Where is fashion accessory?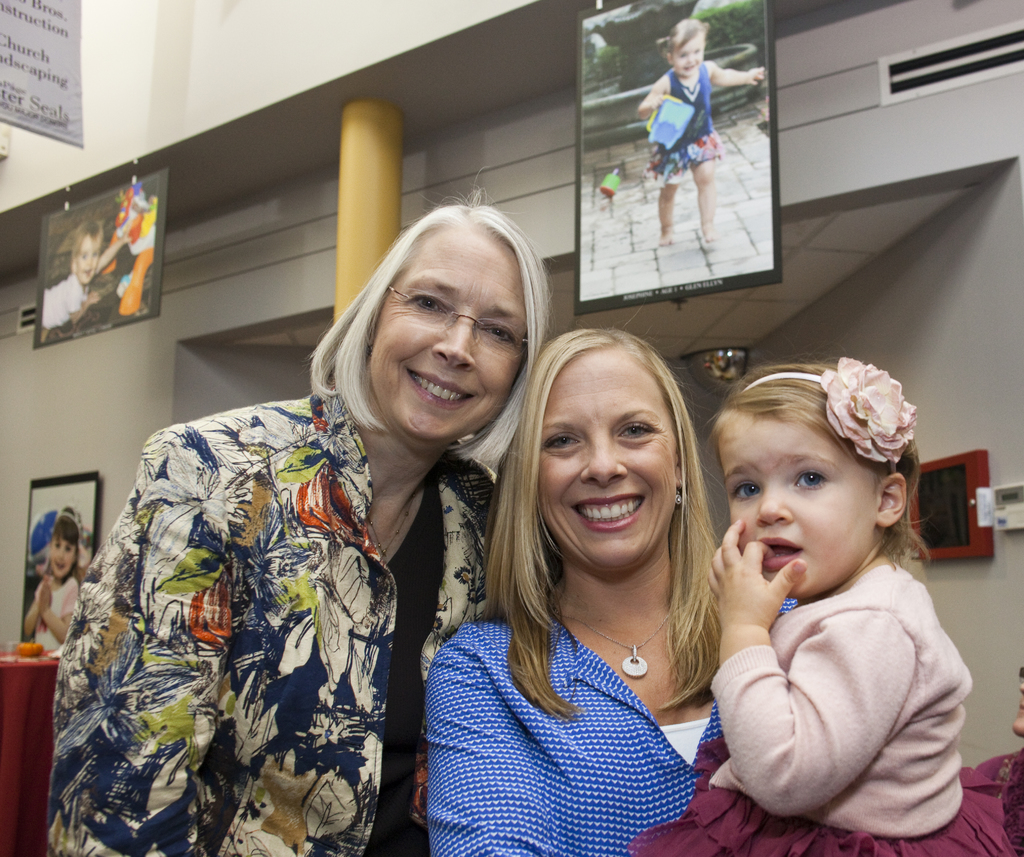
[368, 501, 412, 559].
